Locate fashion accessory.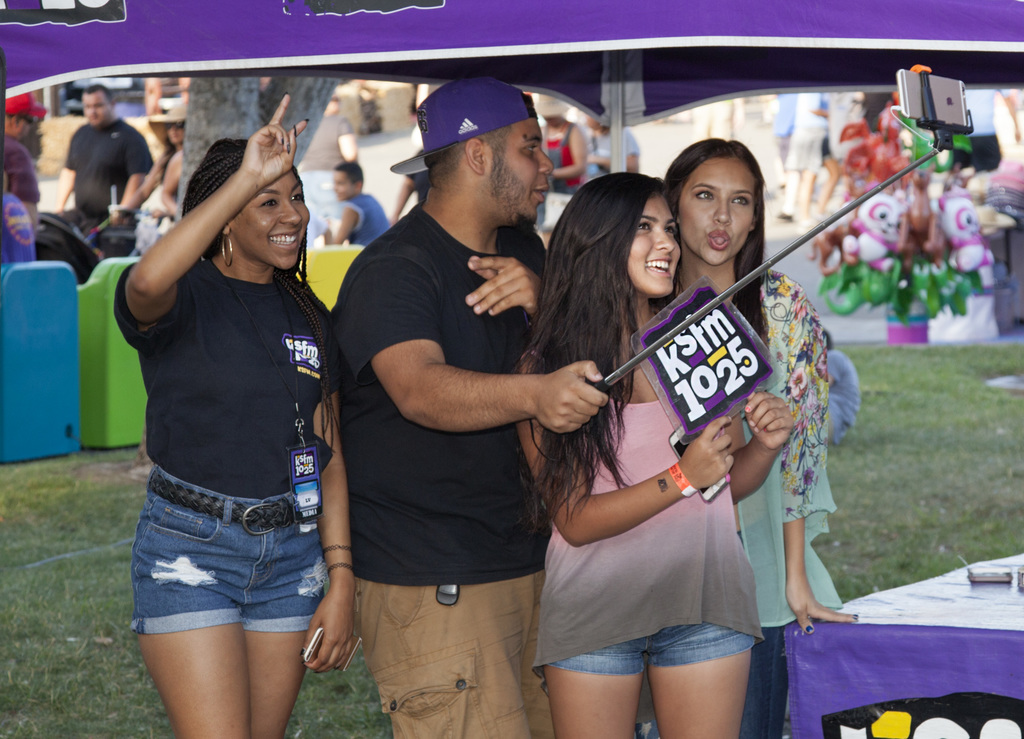
Bounding box: left=292, top=123, right=298, bottom=137.
